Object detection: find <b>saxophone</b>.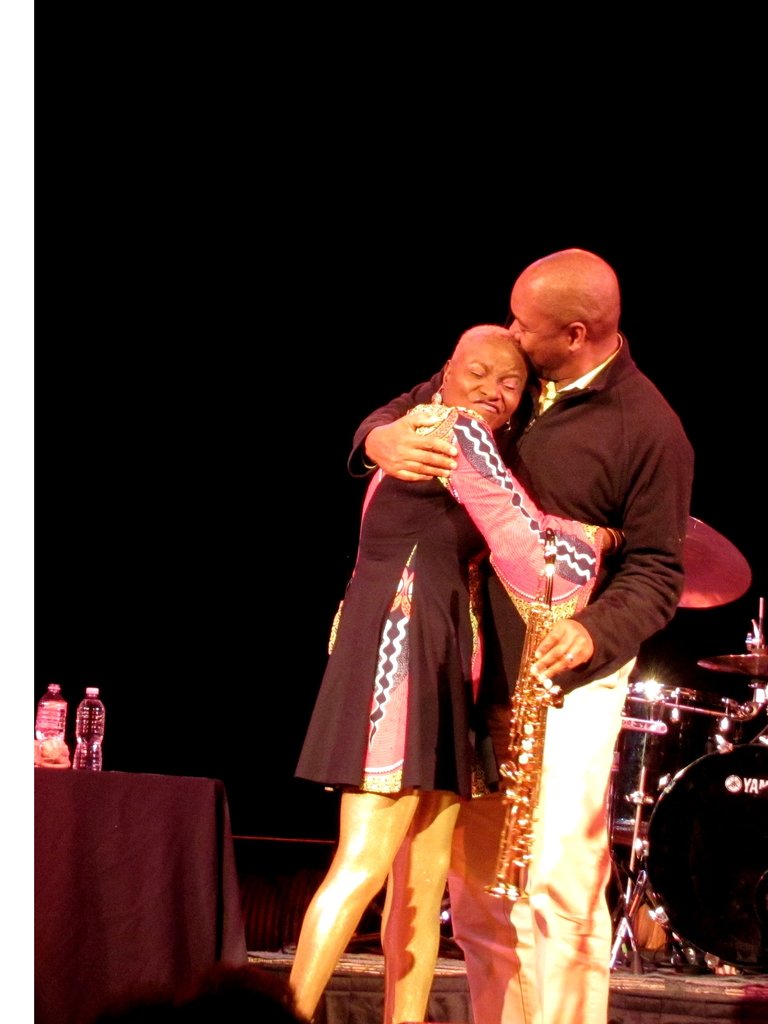
locate(484, 520, 563, 906).
